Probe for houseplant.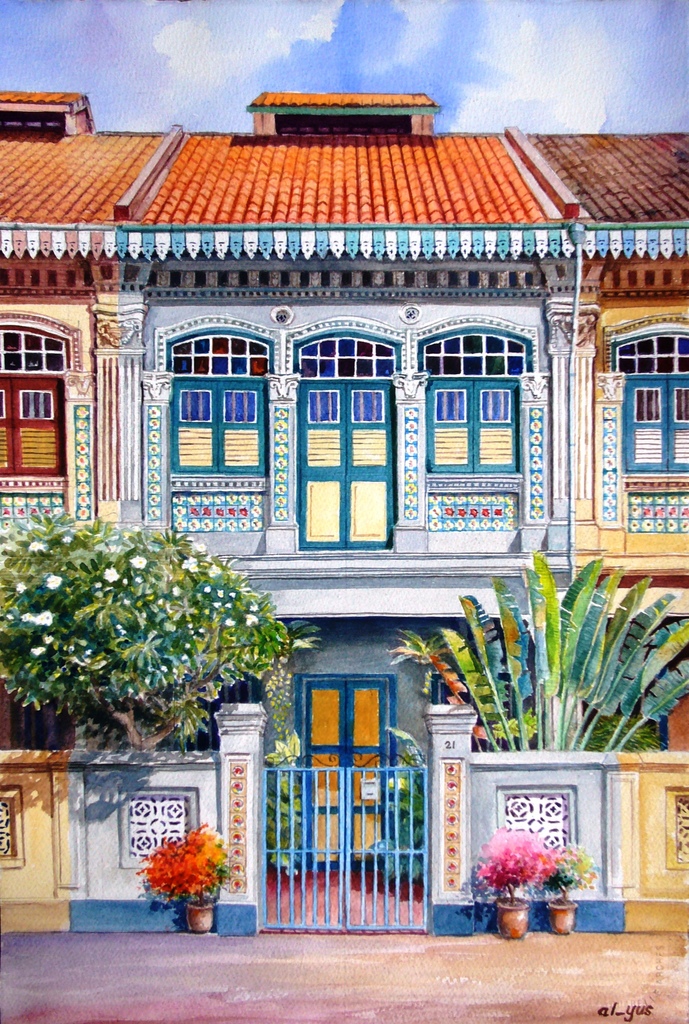
Probe result: x1=360, y1=729, x2=438, y2=883.
